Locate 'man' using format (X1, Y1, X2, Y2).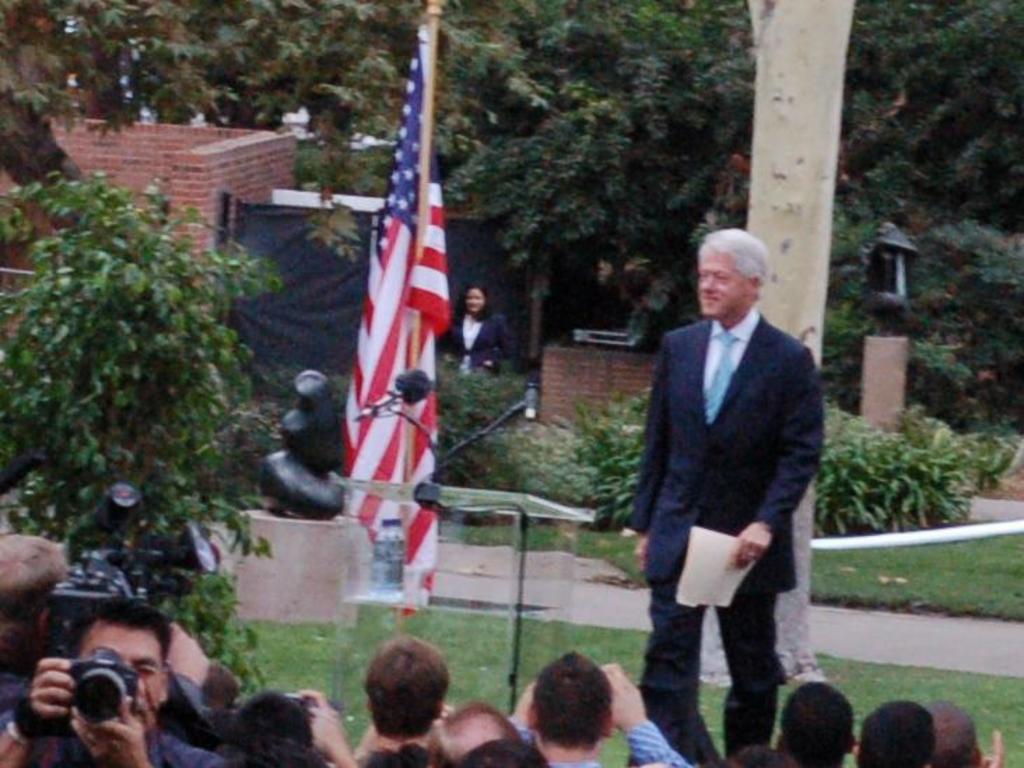
(855, 687, 940, 767).
